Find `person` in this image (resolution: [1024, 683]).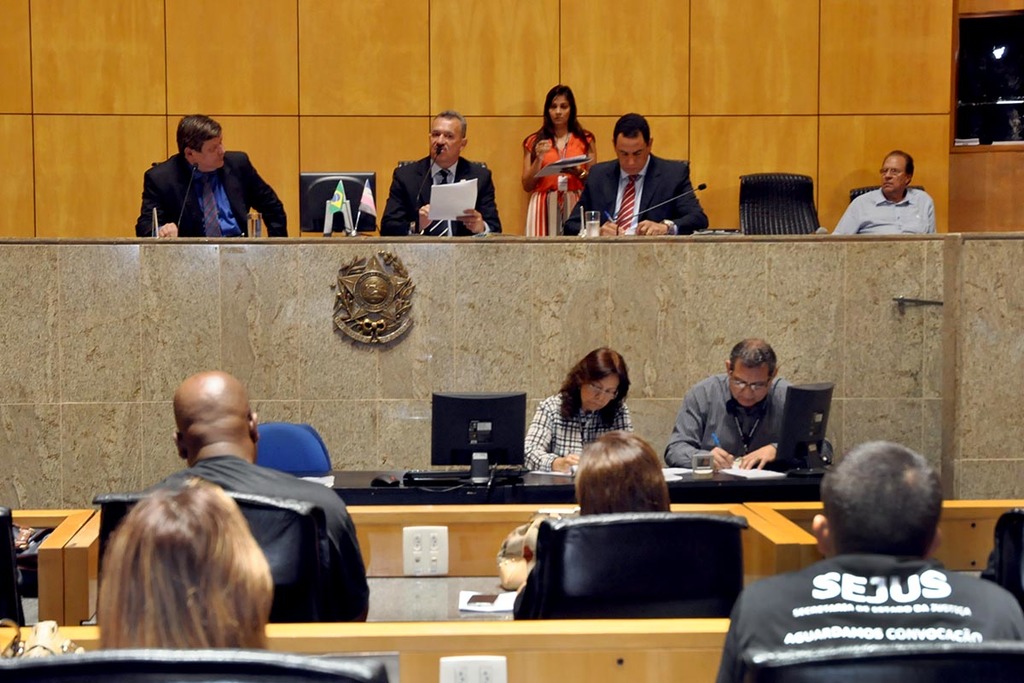
(133,114,289,237).
